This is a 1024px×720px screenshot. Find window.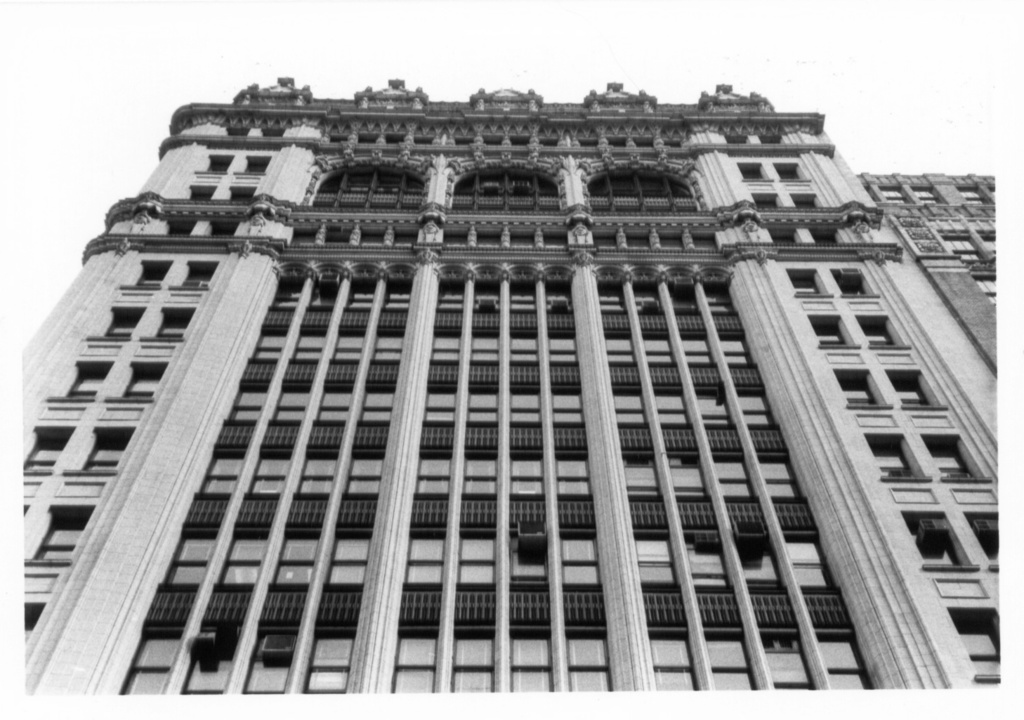
Bounding box: {"left": 509, "top": 454, "right": 542, "bottom": 497}.
